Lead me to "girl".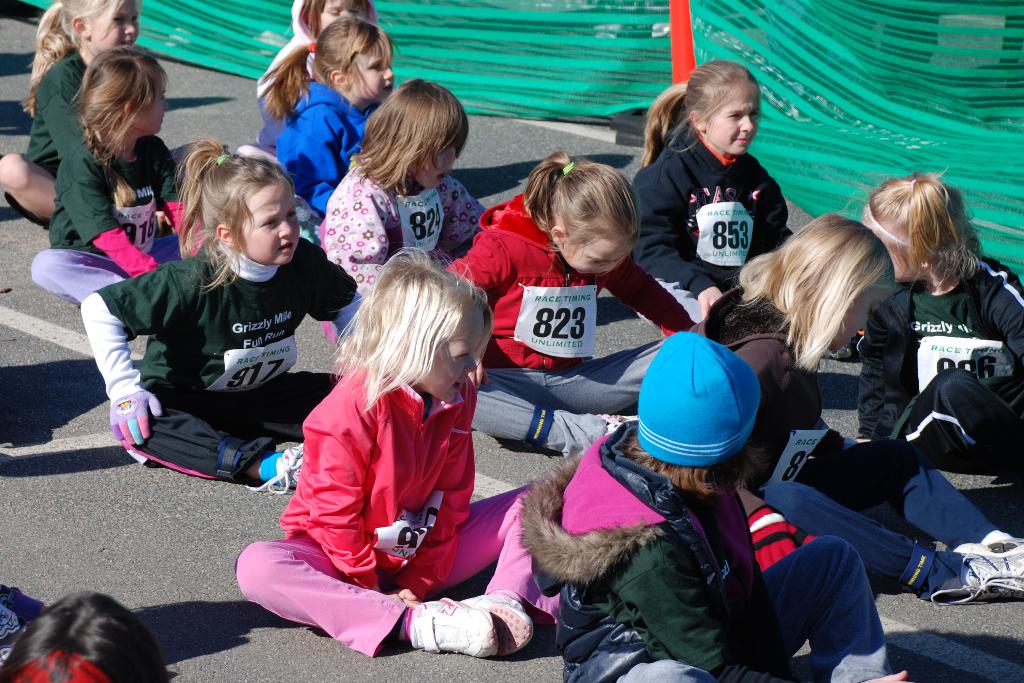
Lead to 632,61,792,320.
